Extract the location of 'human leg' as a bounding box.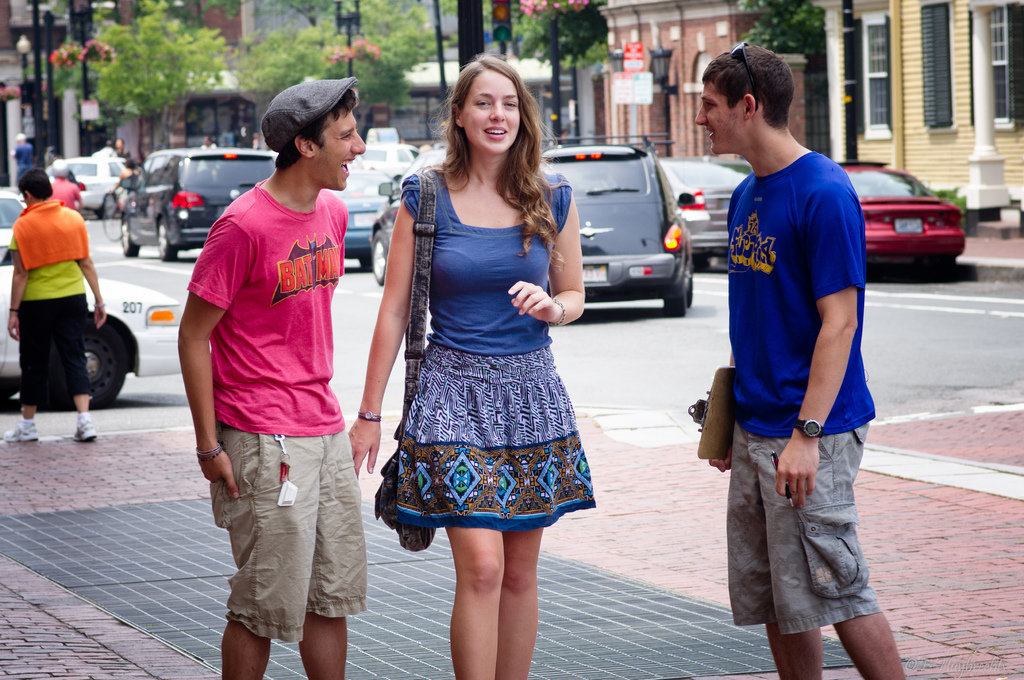
left=205, top=382, right=312, bottom=679.
